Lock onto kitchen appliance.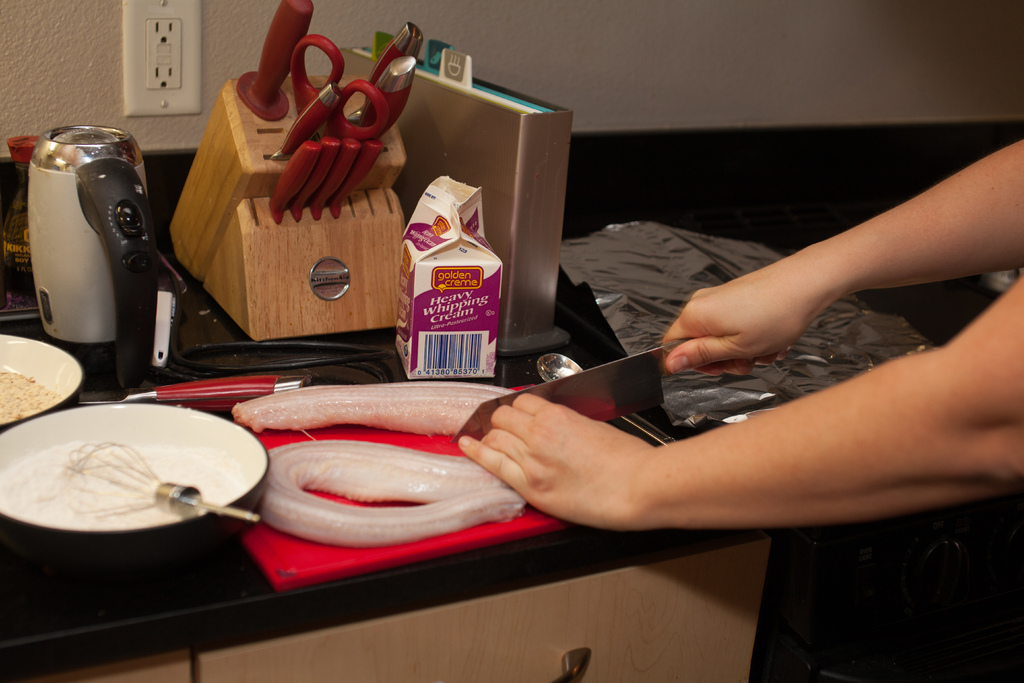
Locked: pyautogui.locateOnScreen(0, 399, 268, 532).
